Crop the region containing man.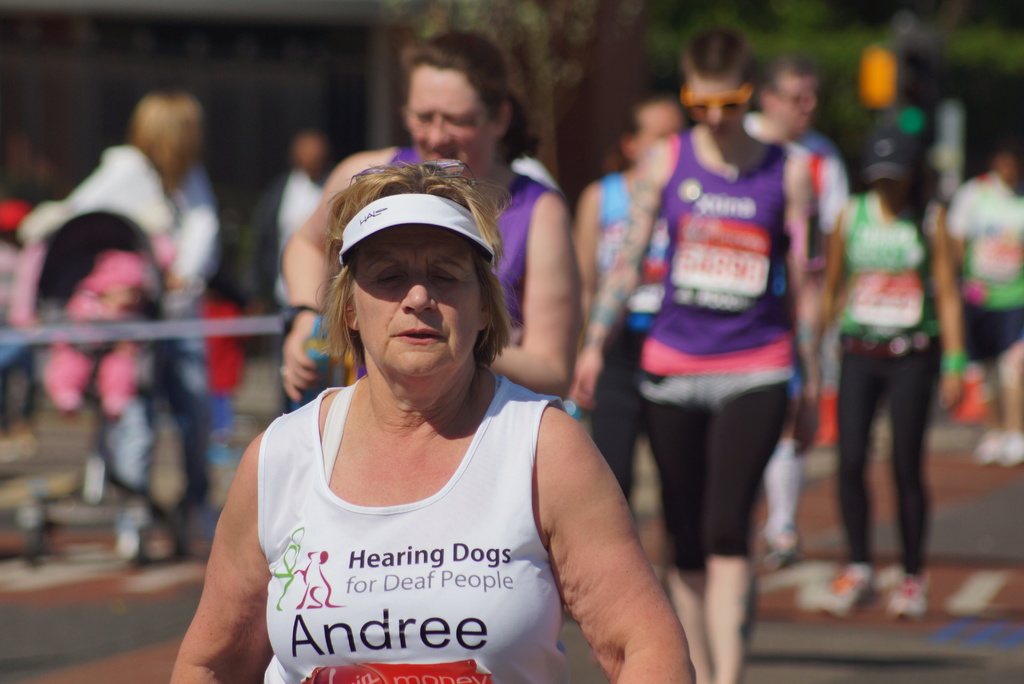
Crop region: Rect(739, 54, 854, 567).
